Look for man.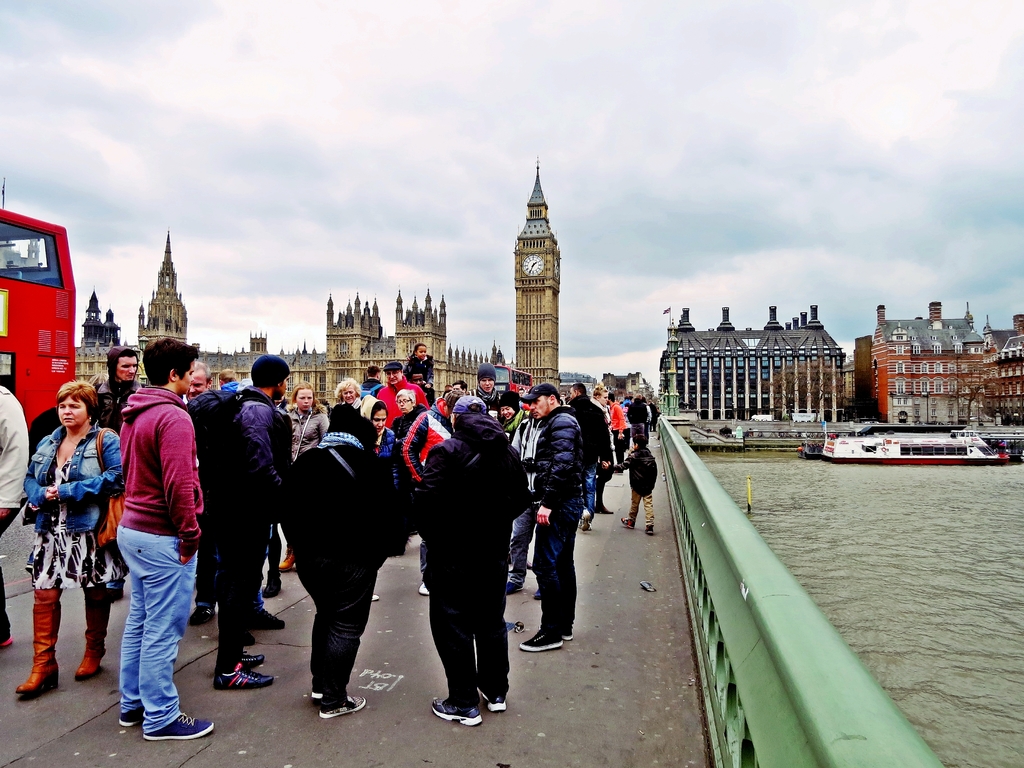
Found: 630, 390, 637, 440.
